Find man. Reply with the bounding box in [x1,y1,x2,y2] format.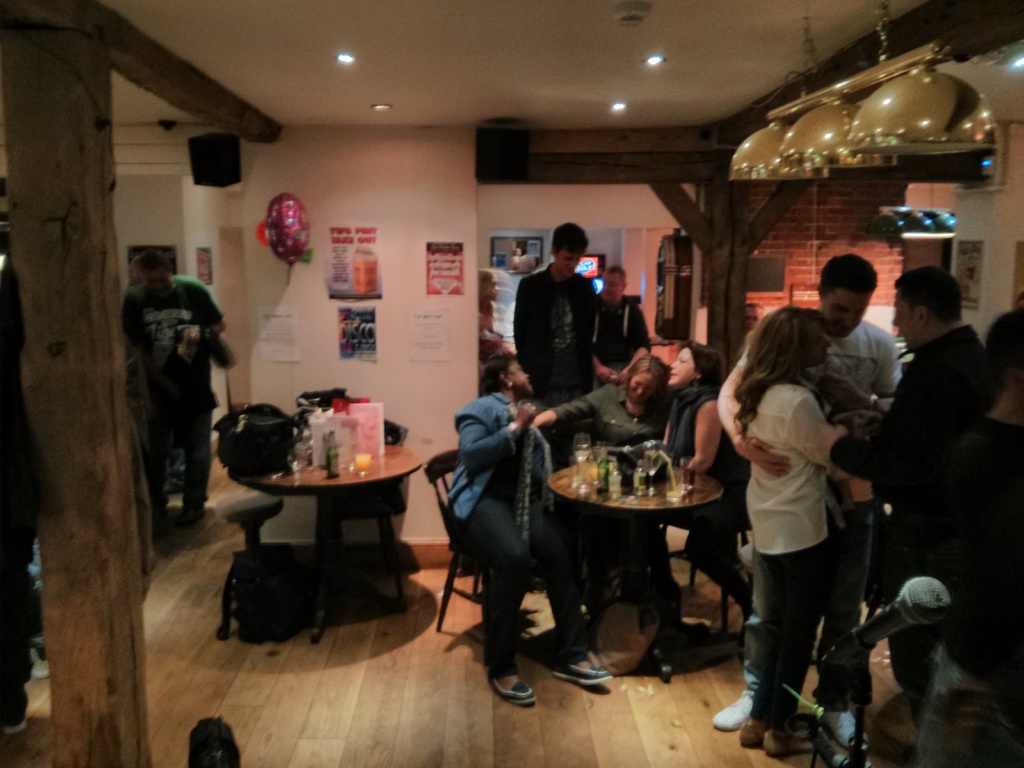
[710,252,904,752].
